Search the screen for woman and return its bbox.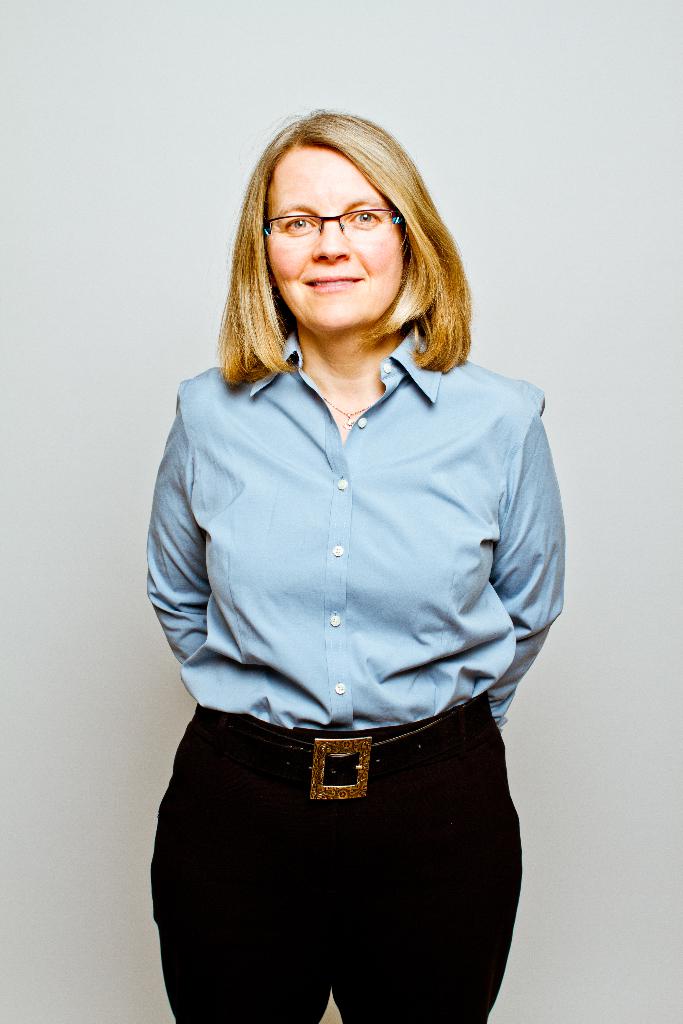
Found: region(110, 114, 596, 1023).
